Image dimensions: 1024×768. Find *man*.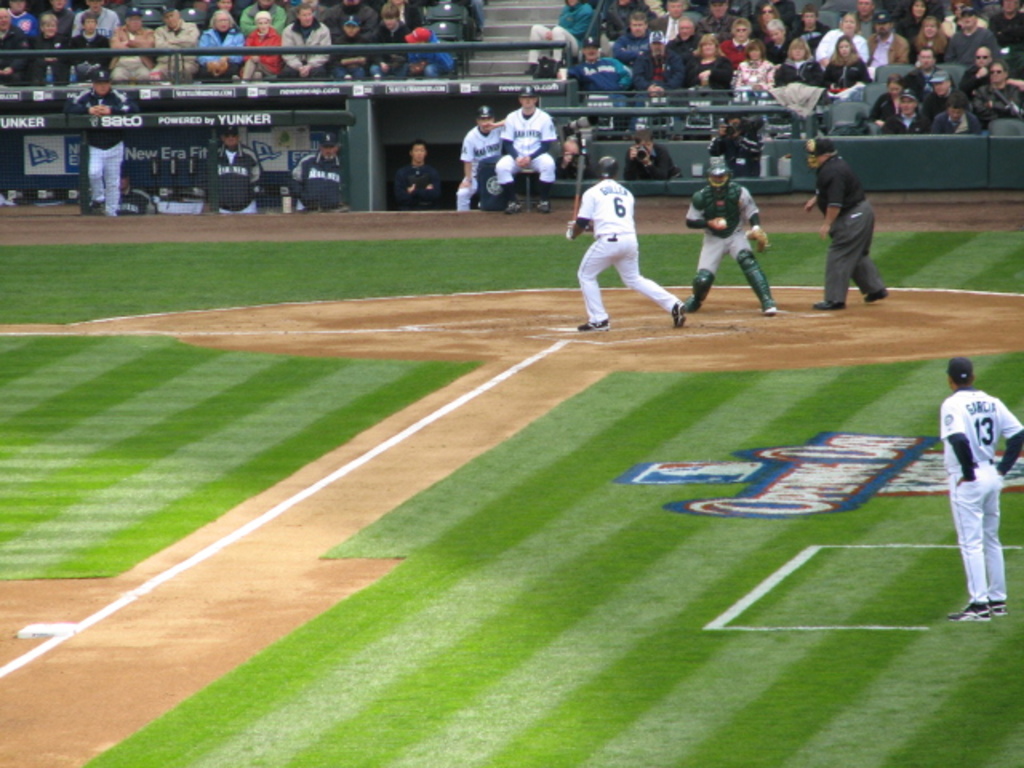
<region>803, 139, 888, 310</region>.
